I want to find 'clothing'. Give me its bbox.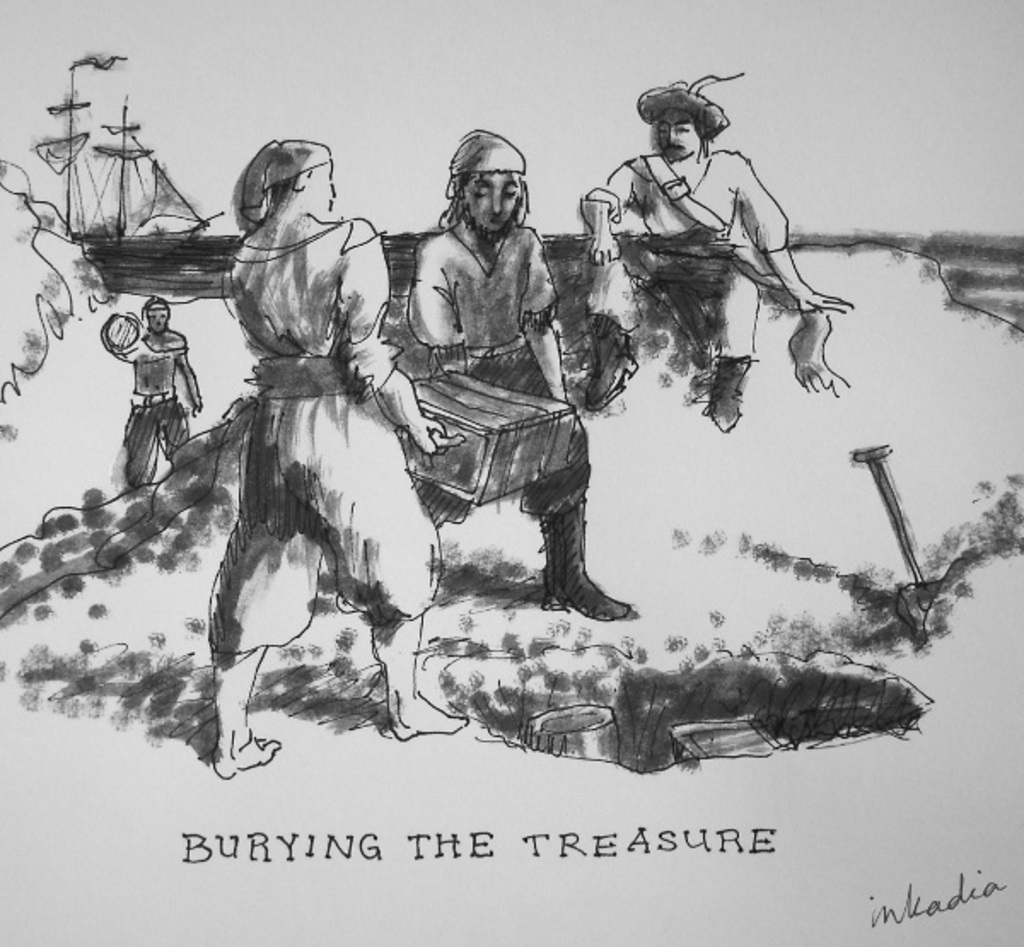
crop(408, 227, 558, 343).
